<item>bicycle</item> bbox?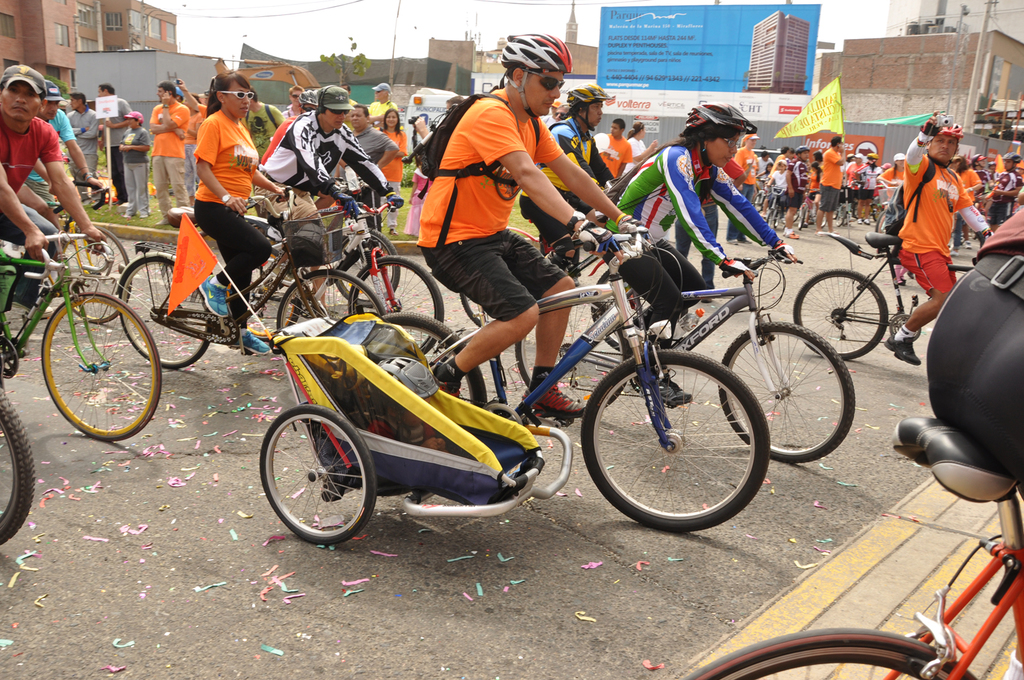
bbox=[23, 169, 141, 330]
